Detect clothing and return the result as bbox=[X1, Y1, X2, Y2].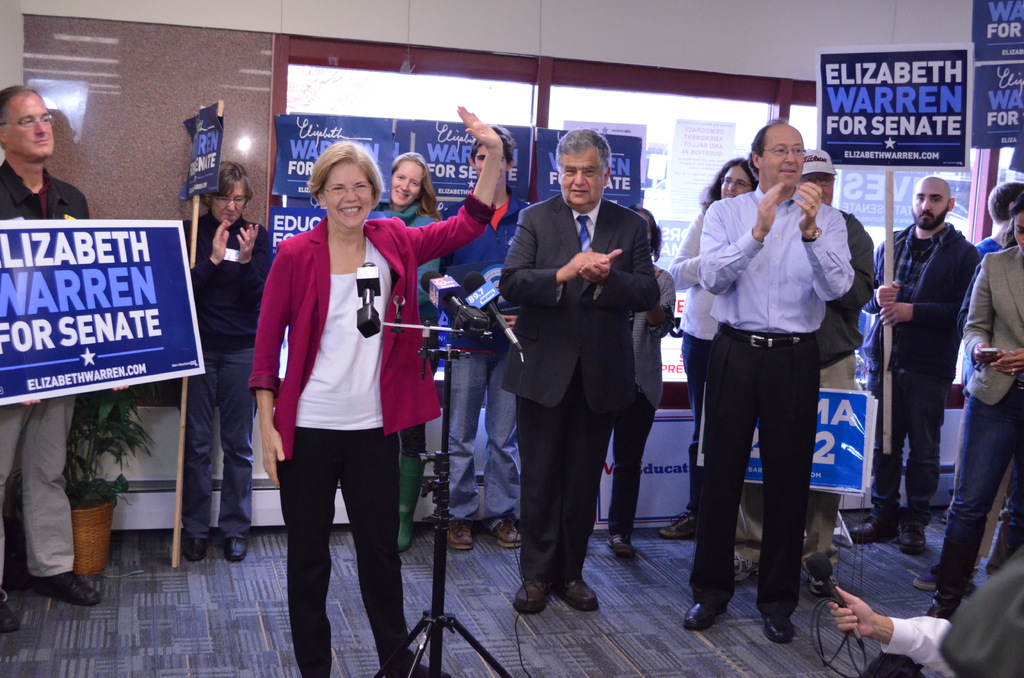
bbox=[681, 184, 854, 602].
